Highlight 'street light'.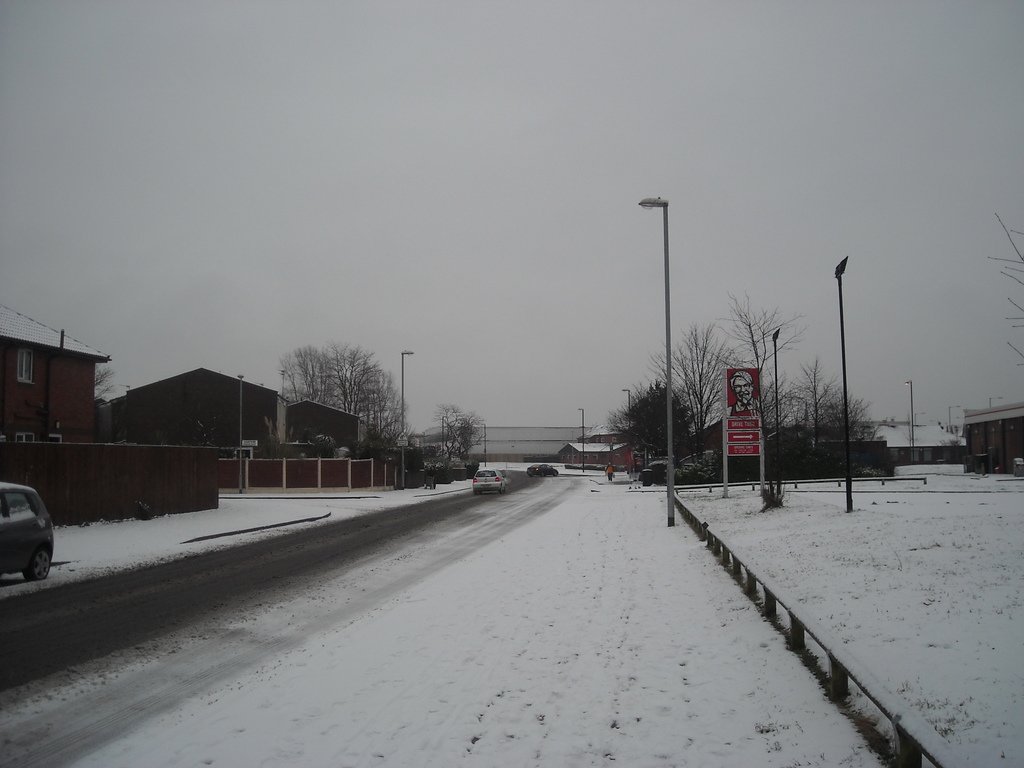
Highlighted region: bbox=[943, 403, 959, 433].
